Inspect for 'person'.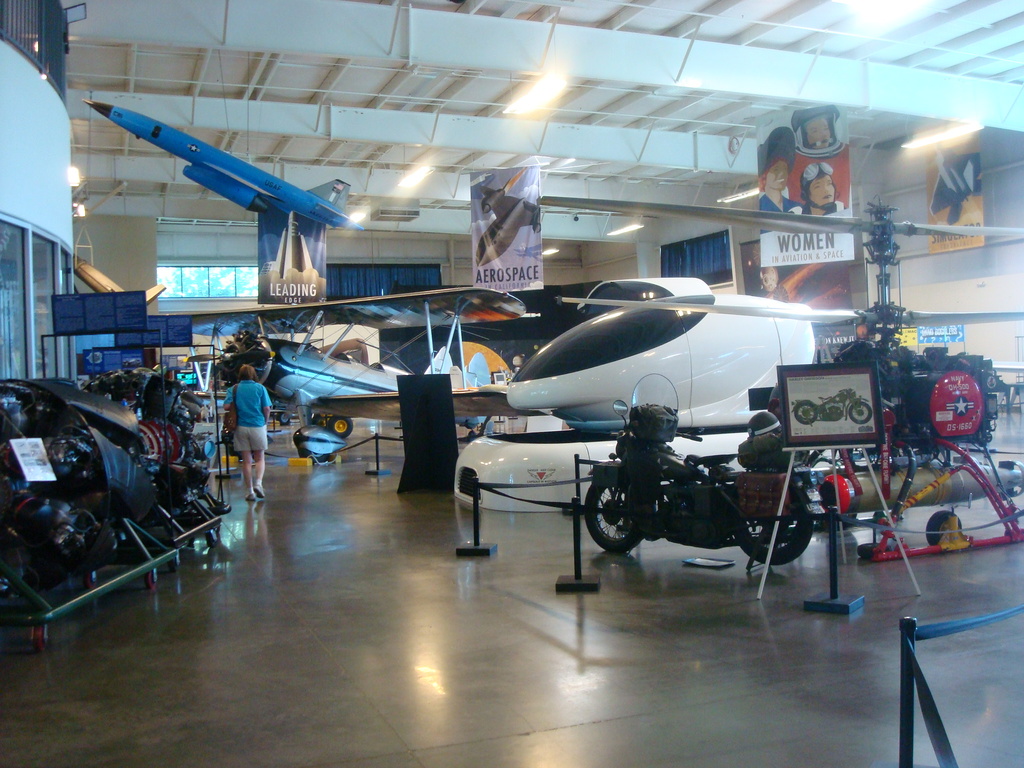
Inspection: (220,364,273,509).
